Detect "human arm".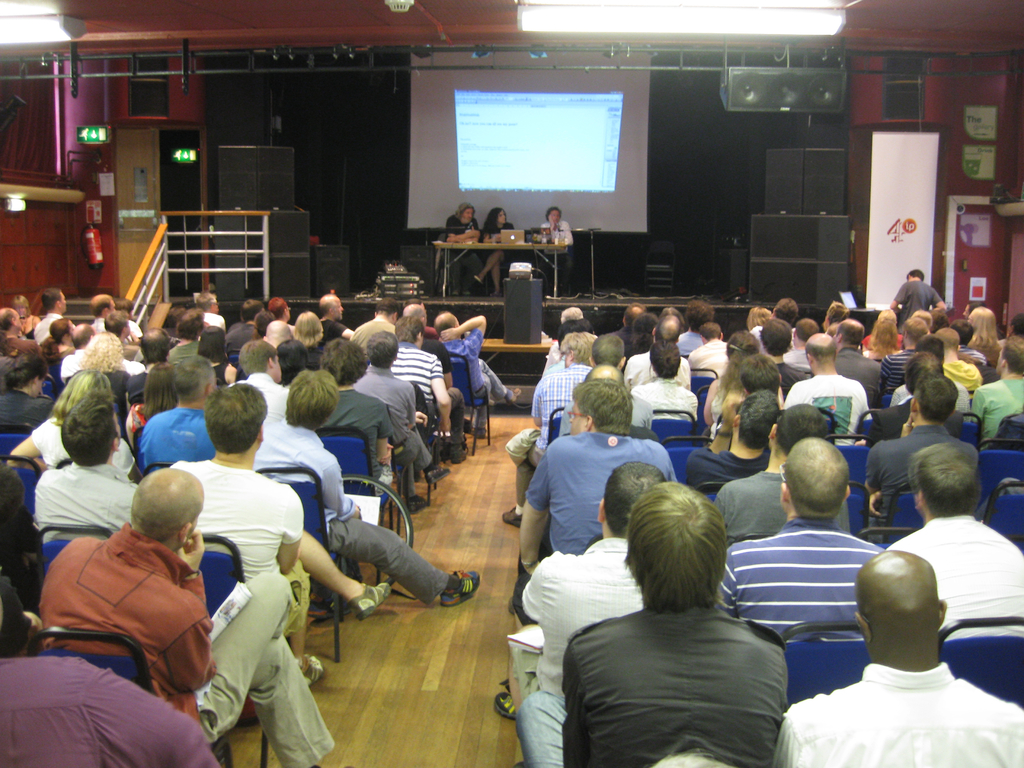
Detected at [541, 220, 552, 241].
